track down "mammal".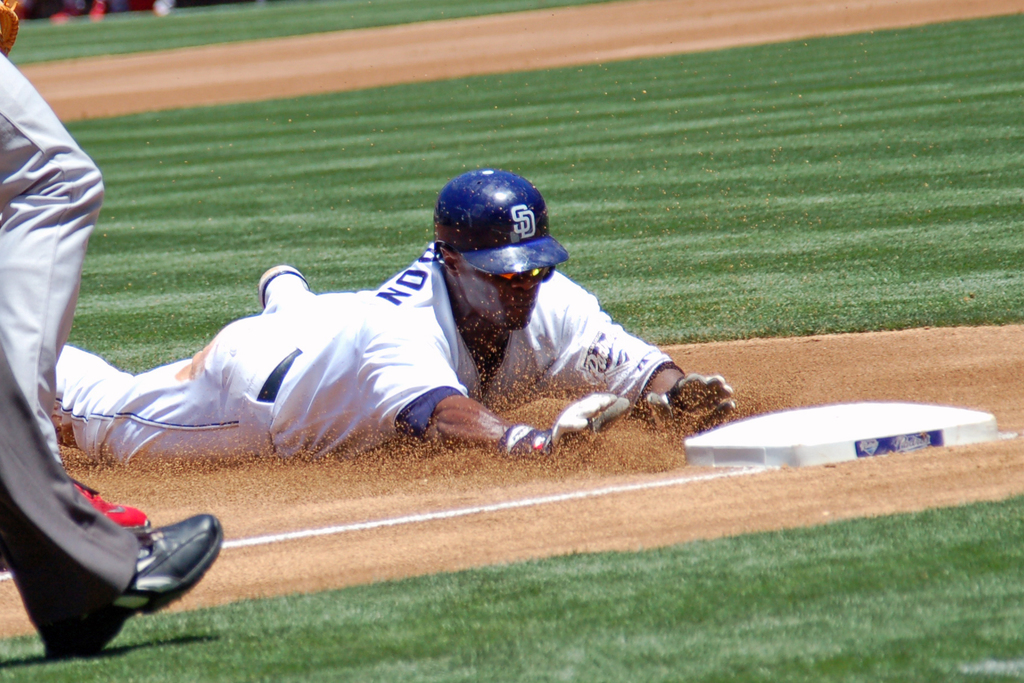
Tracked to locate(97, 188, 700, 473).
